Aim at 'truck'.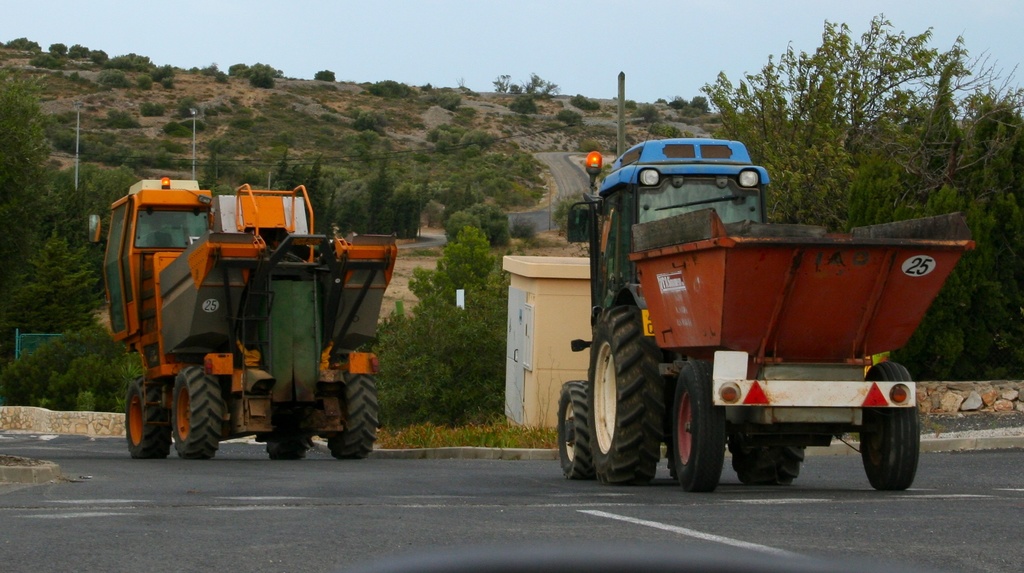
Aimed at crop(89, 175, 403, 460).
